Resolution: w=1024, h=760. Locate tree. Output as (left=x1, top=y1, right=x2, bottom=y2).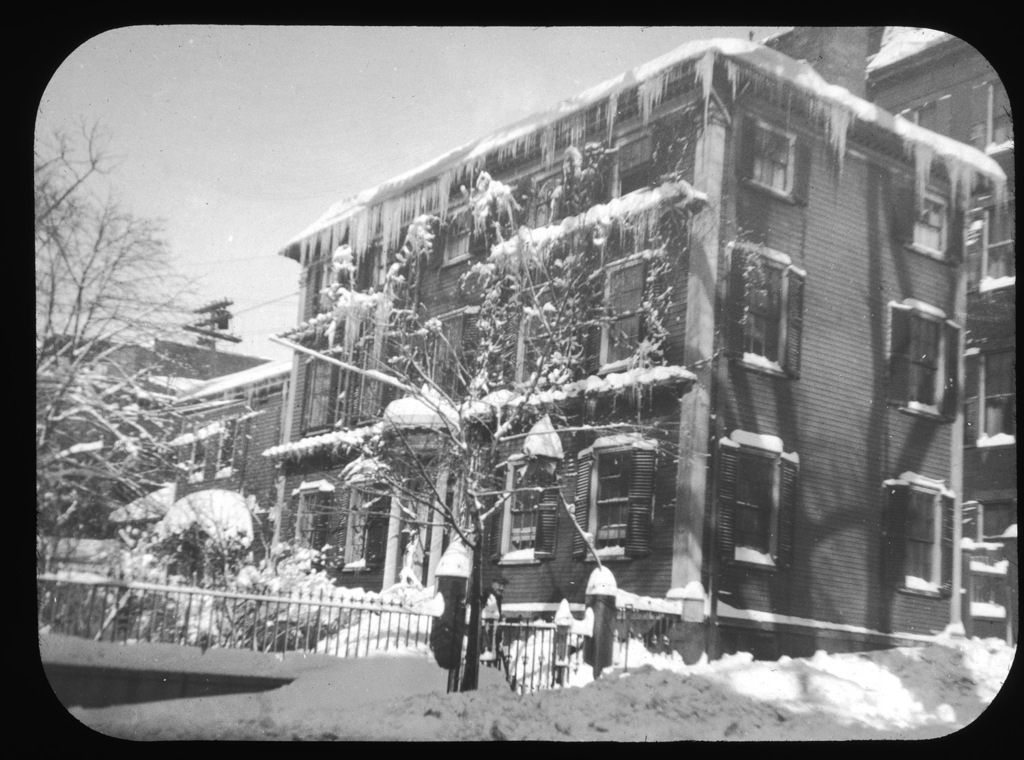
(left=36, top=78, right=255, bottom=654).
